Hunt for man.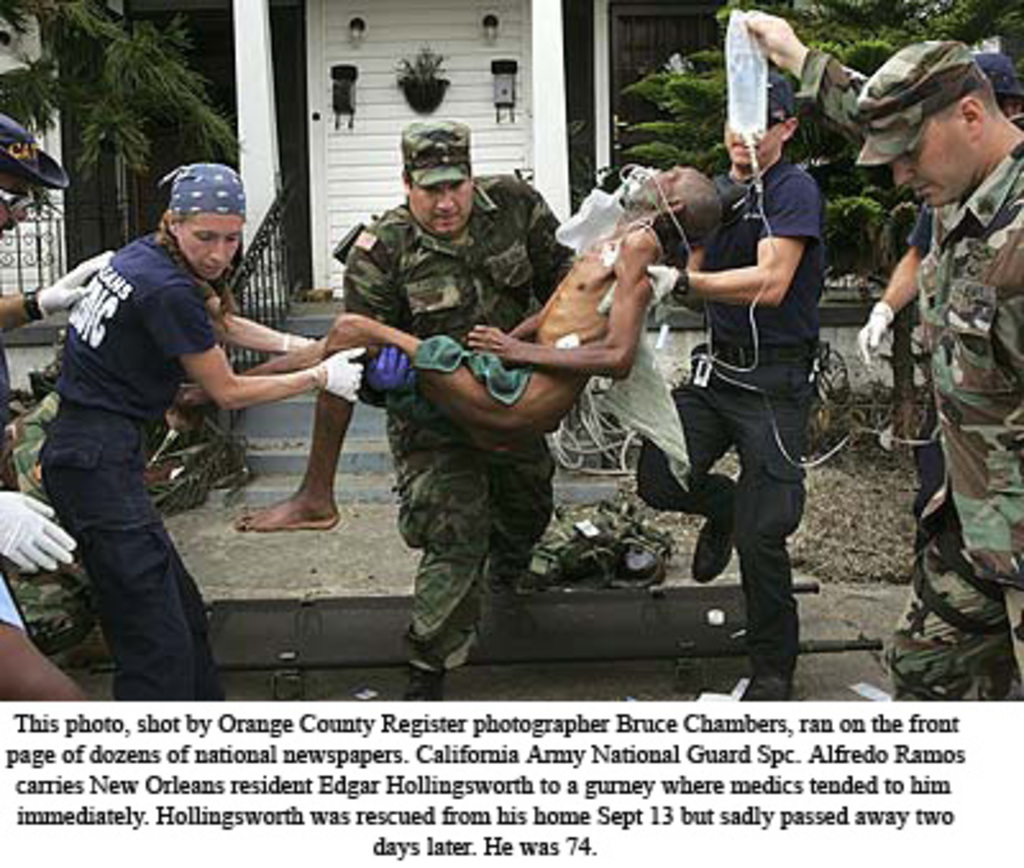
Hunted down at crop(740, 5, 1021, 702).
